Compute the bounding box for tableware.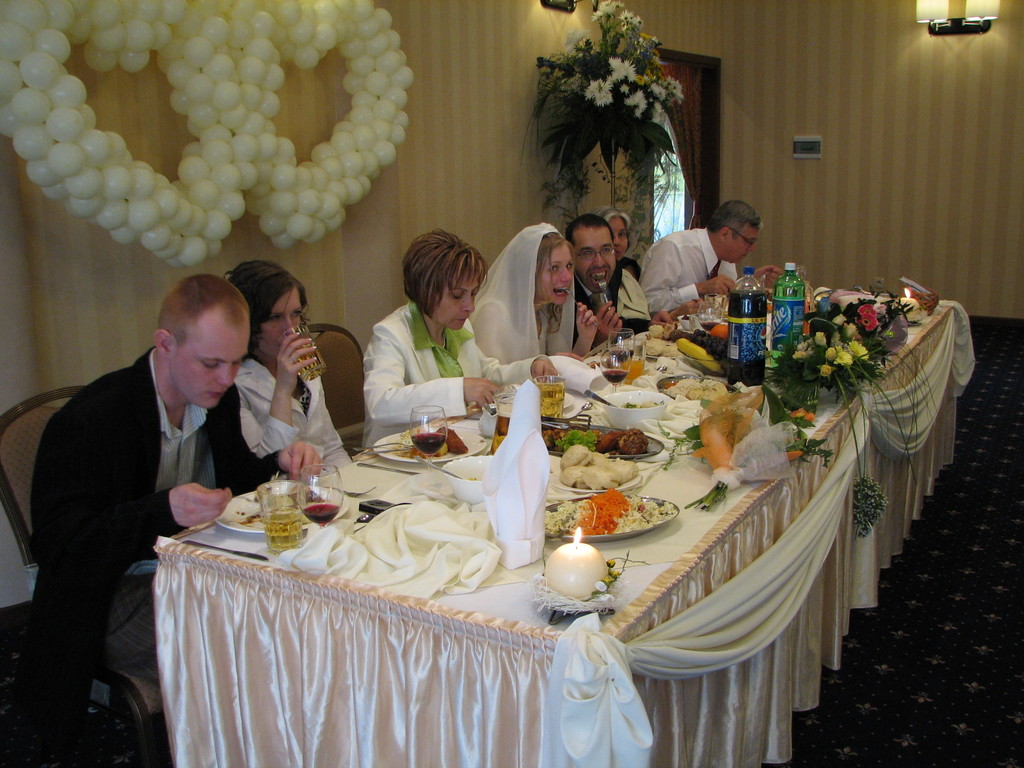
<bbox>641, 339, 689, 361</bbox>.
